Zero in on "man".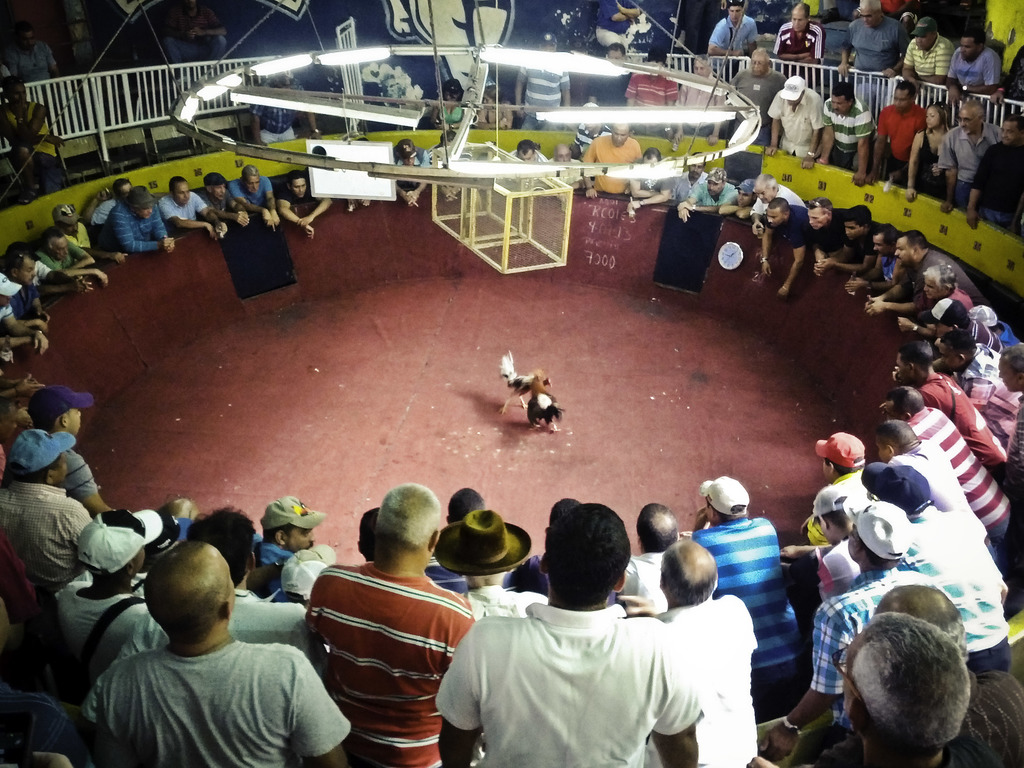
Zeroed in: crop(987, 342, 1023, 467).
